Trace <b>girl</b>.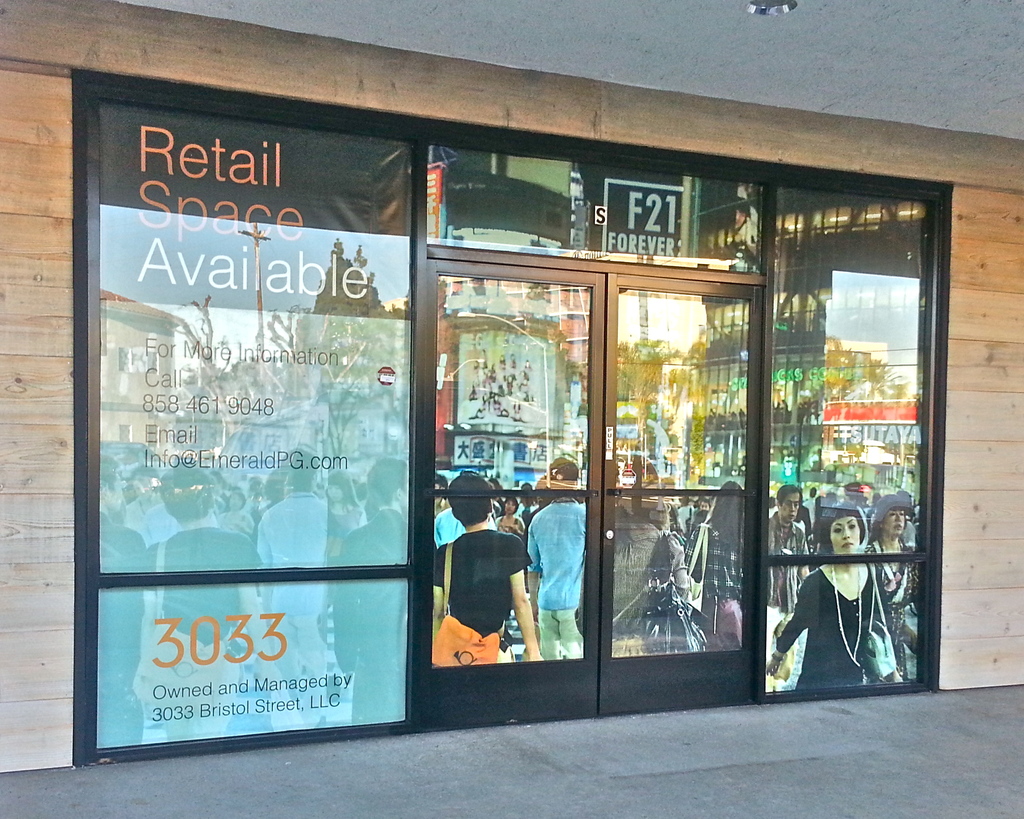
Traced to bbox=[755, 498, 890, 692].
